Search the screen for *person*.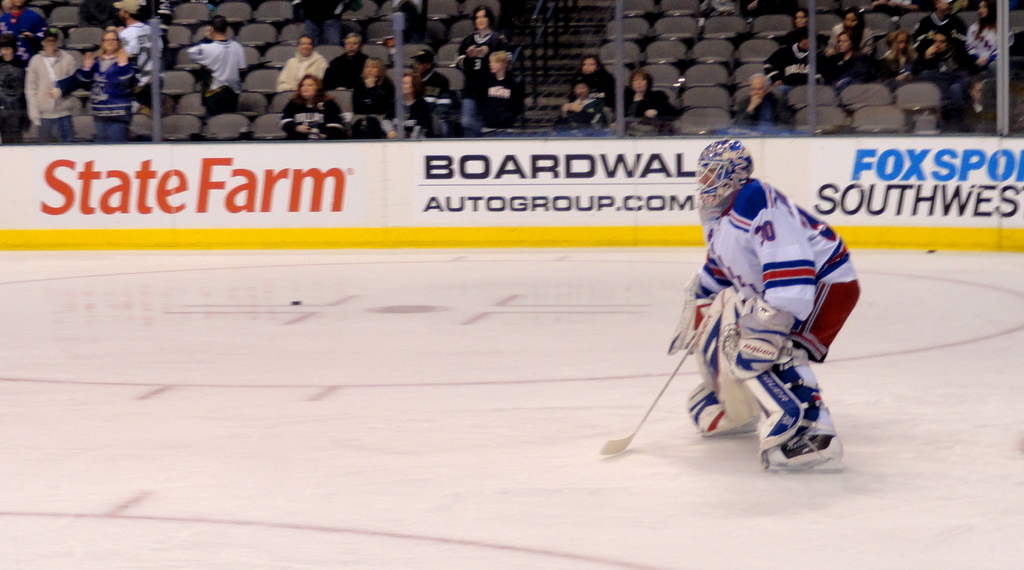
Found at {"x1": 26, "y1": 26, "x2": 86, "y2": 145}.
